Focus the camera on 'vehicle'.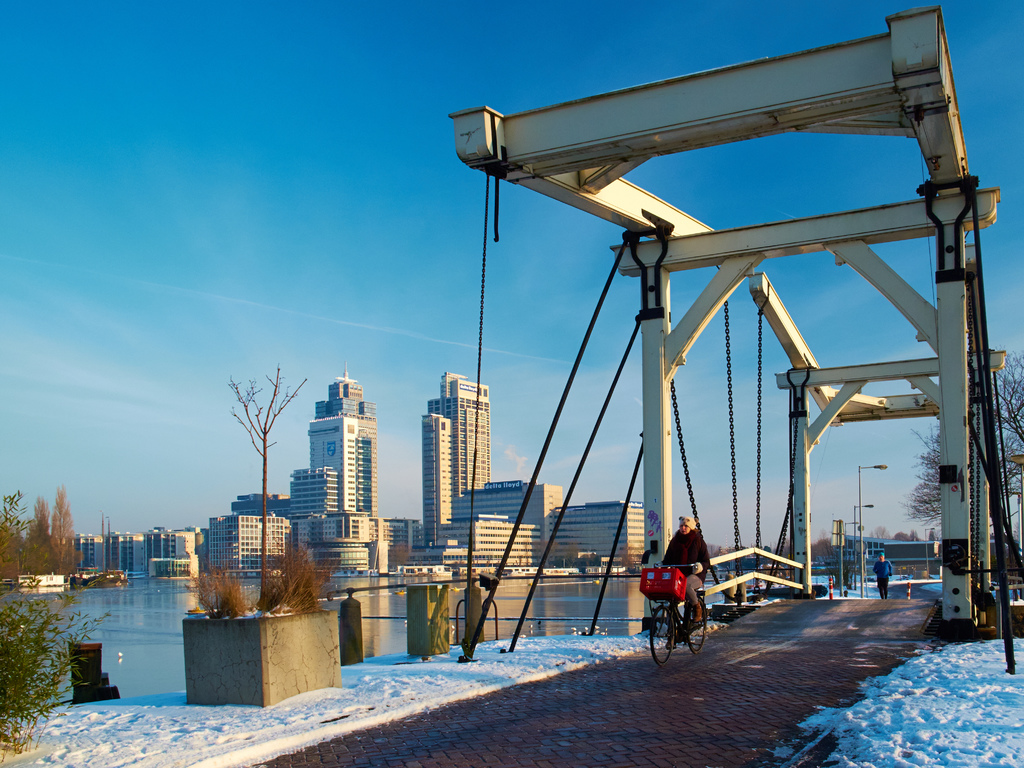
Focus region: pyautogui.locateOnScreen(639, 548, 724, 658).
